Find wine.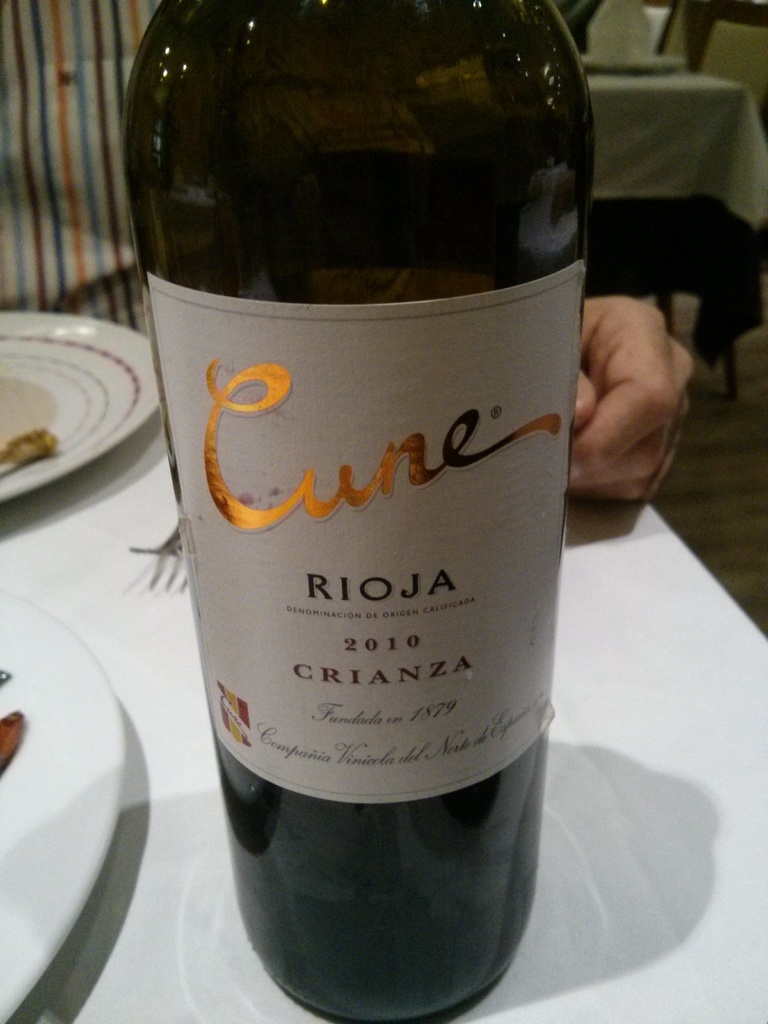
(left=128, top=1, right=589, bottom=1023).
